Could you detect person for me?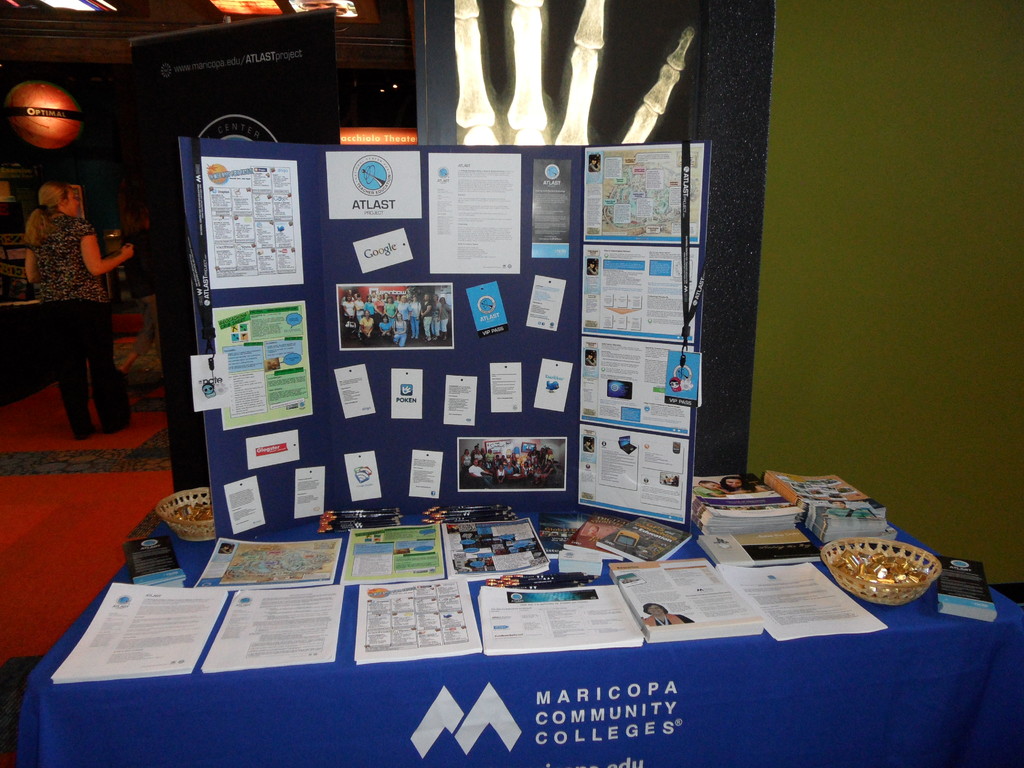
Detection result: (580, 525, 596, 543).
